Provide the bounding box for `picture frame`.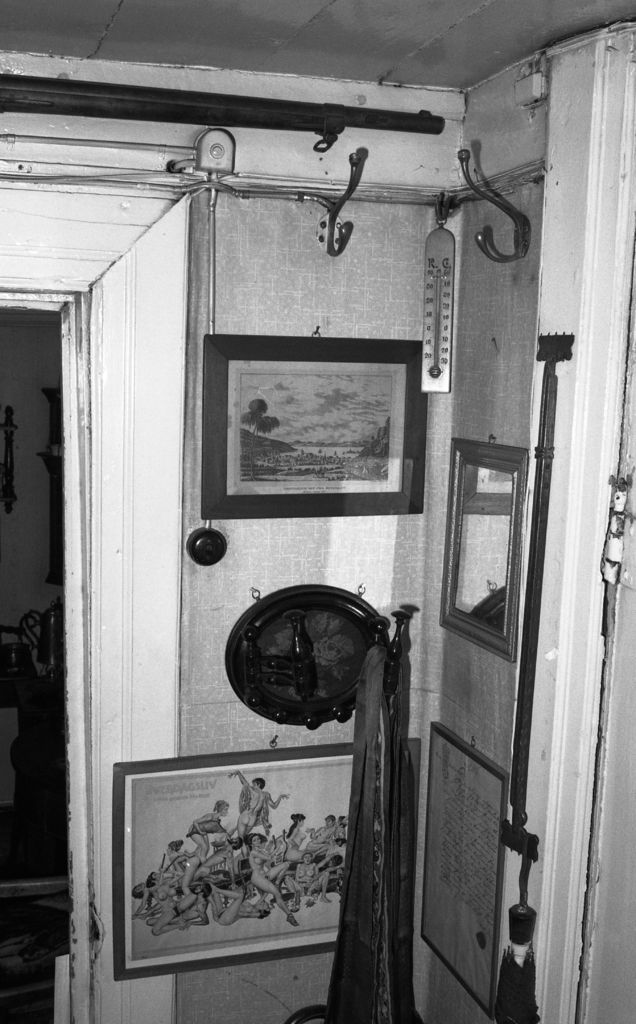
200,334,436,528.
